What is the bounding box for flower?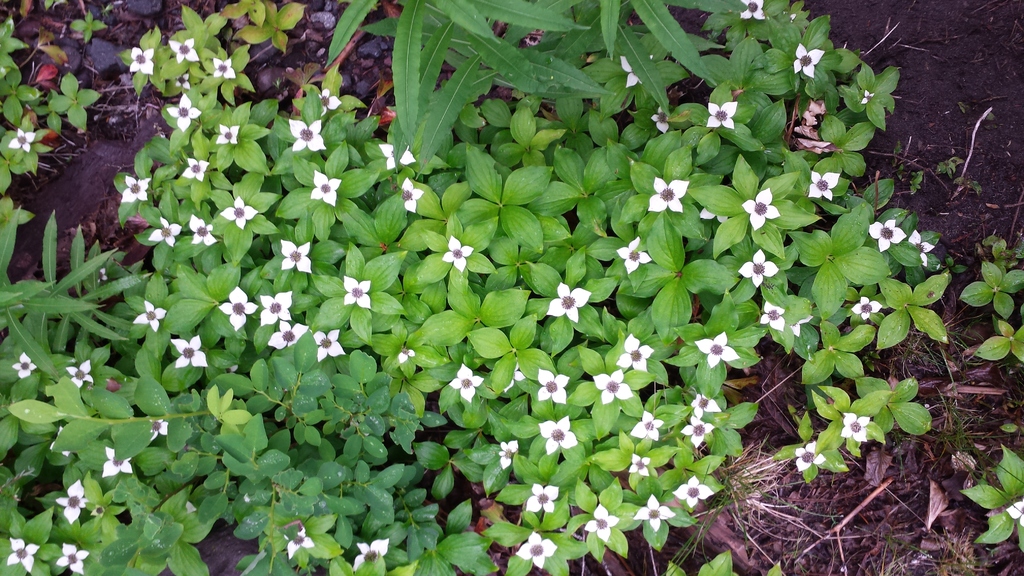
170, 68, 193, 88.
